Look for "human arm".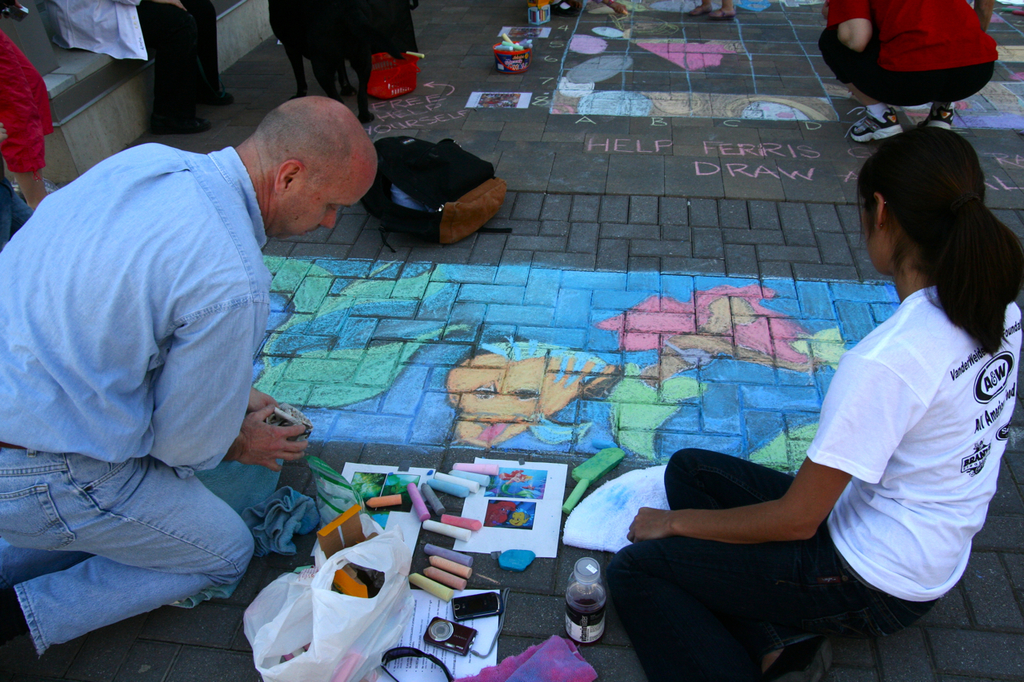
Found: <region>972, 0, 994, 34</region>.
